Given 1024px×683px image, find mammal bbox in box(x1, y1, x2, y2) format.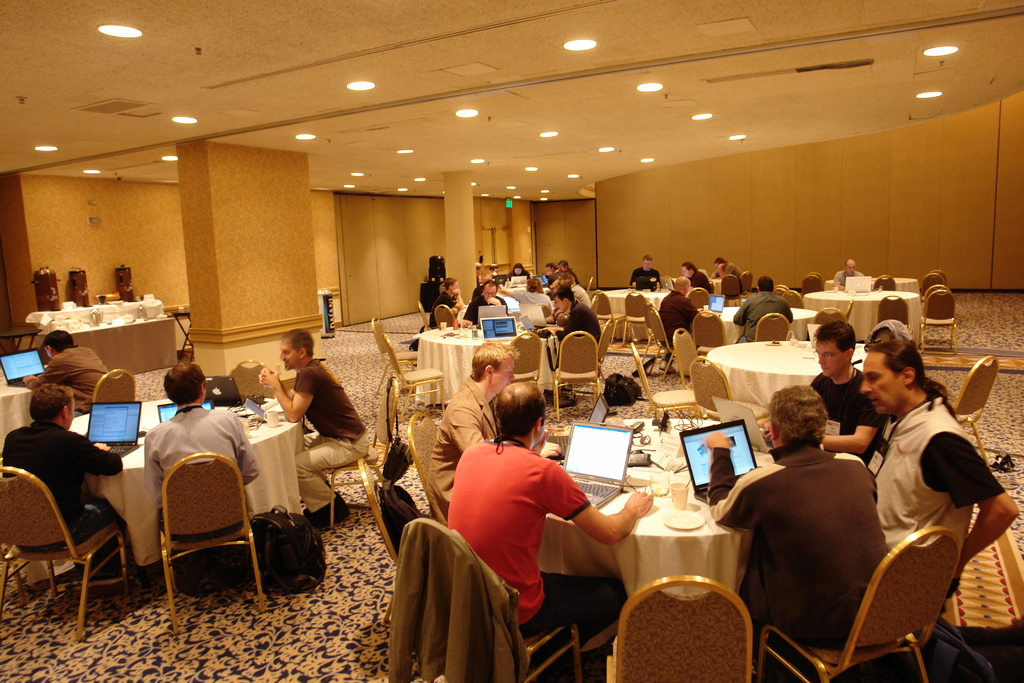
box(683, 264, 713, 289).
